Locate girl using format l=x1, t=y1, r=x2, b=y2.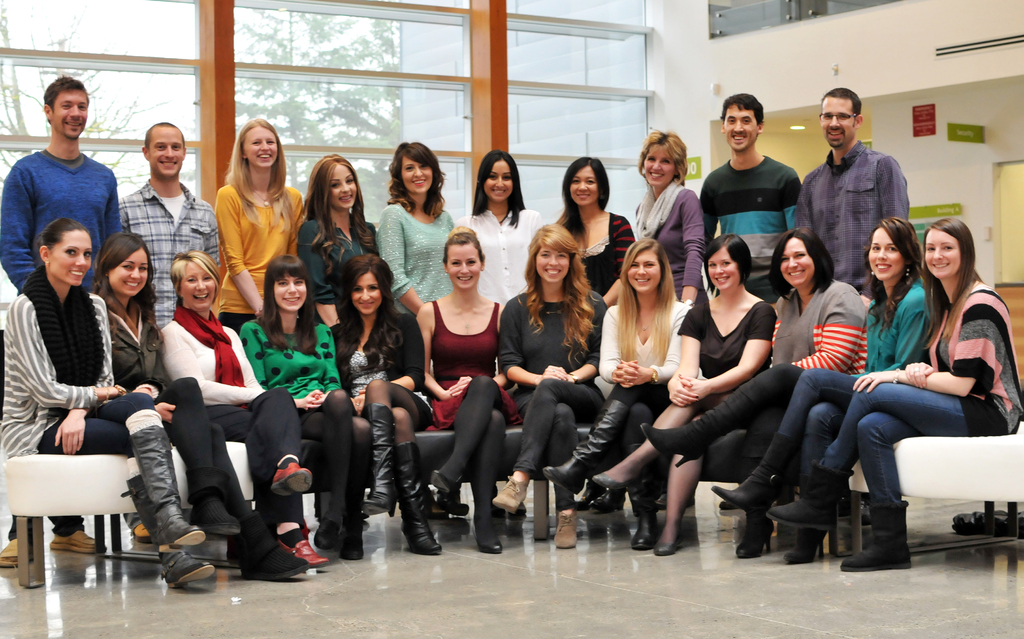
l=467, t=149, r=543, b=307.
